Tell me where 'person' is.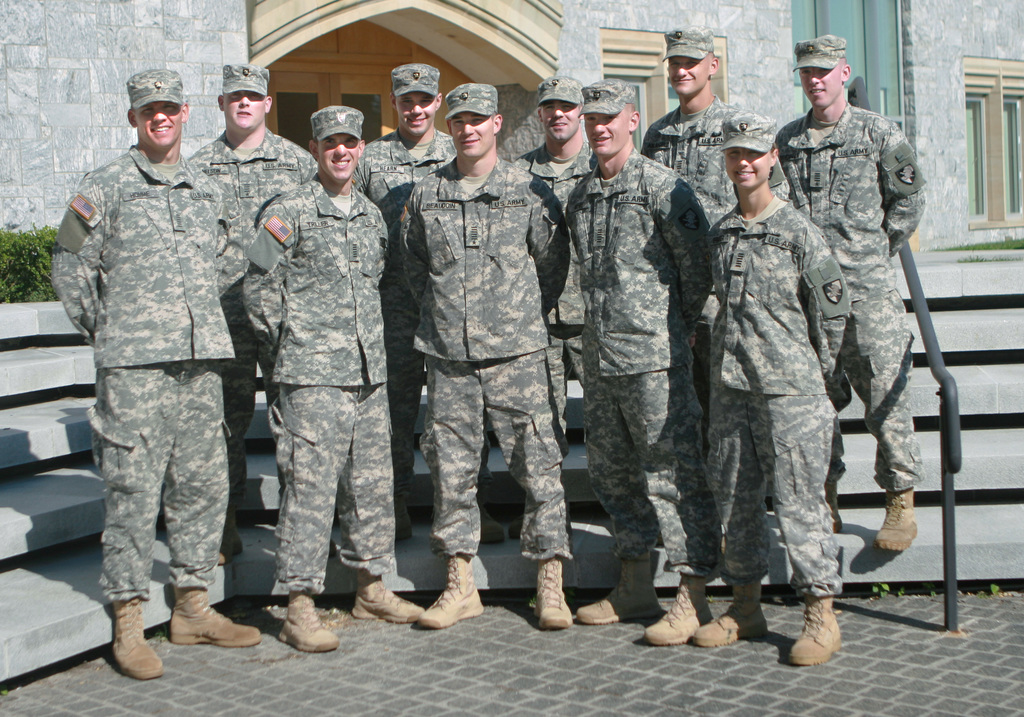
'person' is at [248, 98, 433, 653].
